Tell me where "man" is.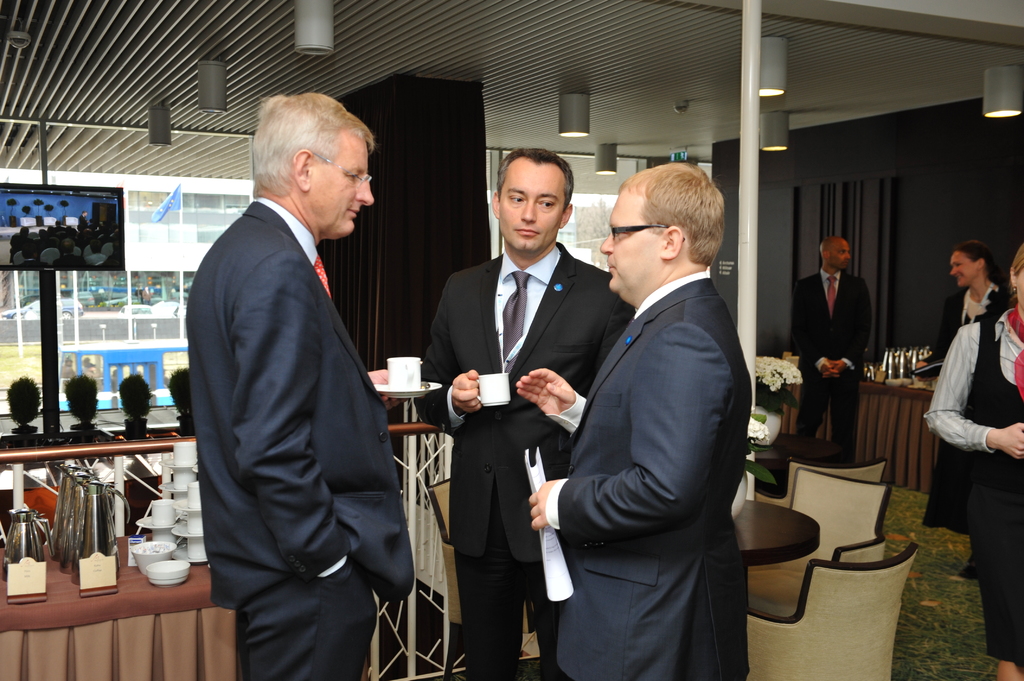
"man" is at left=579, top=160, right=746, bottom=680.
